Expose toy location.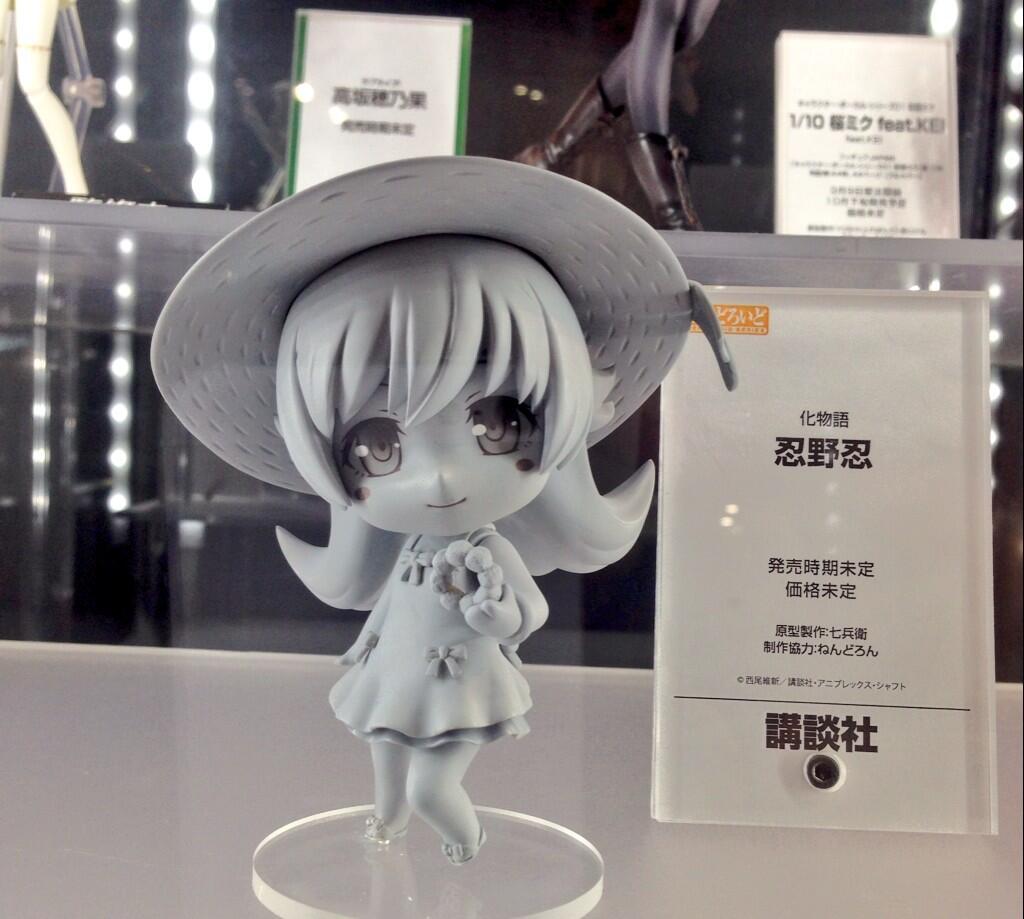
Exposed at 81,111,732,850.
